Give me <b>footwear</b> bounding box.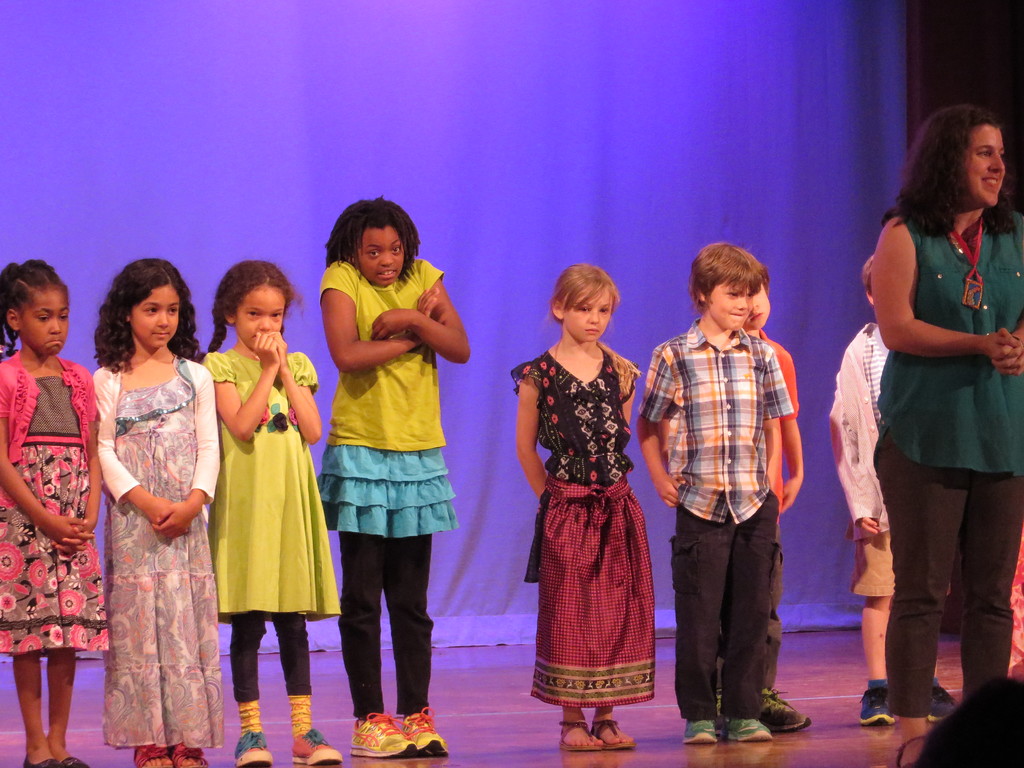
[x1=403, y1=706, x2=452, y2=756].
